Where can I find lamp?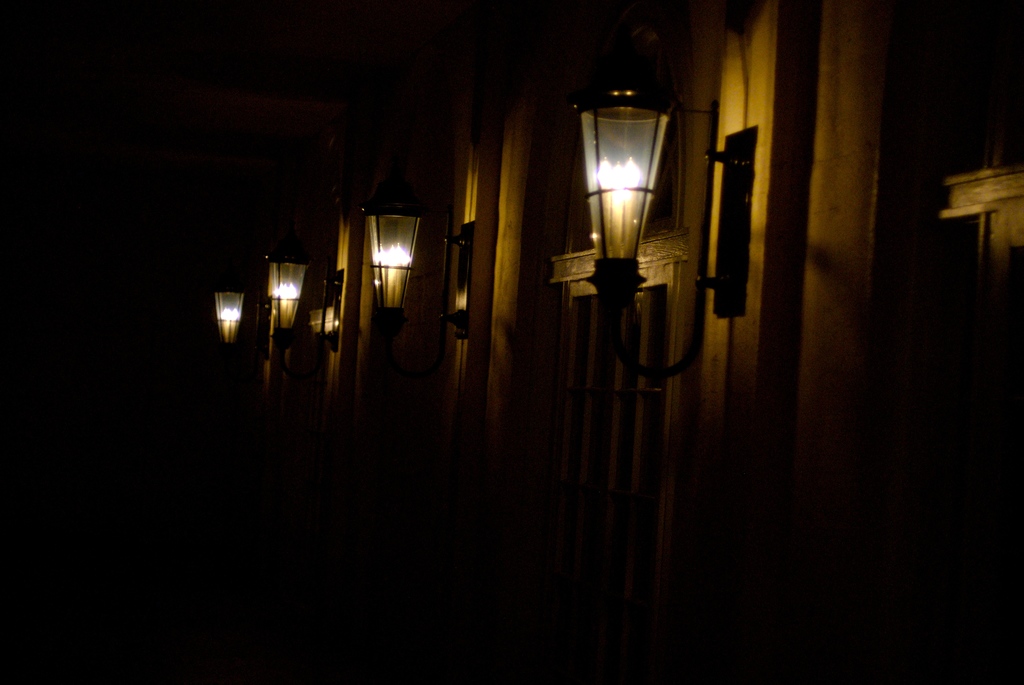
You can find it at left=571, top=65, right=760, bottom=391.
